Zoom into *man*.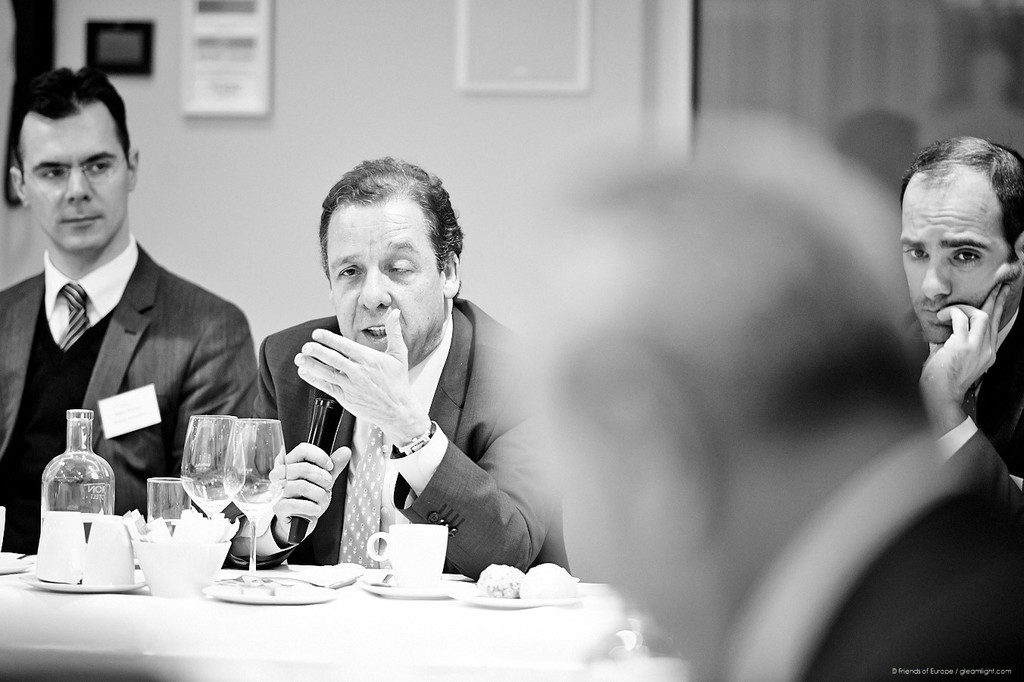
Zoom target: x1=518, y1=120, x2=1023, y2=681.
